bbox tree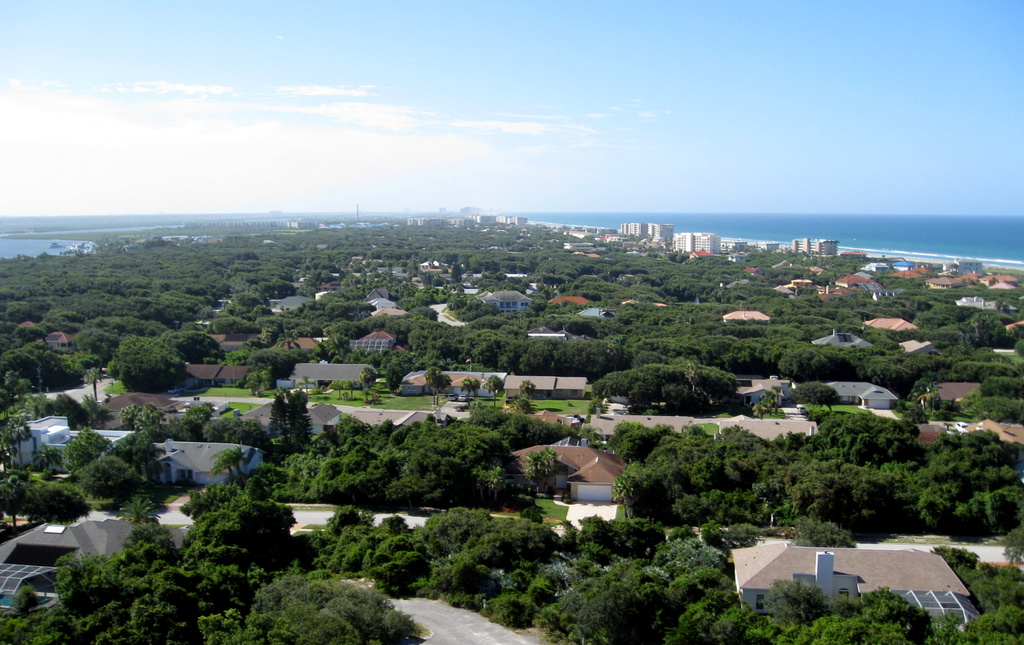
(757,385,779,416)
